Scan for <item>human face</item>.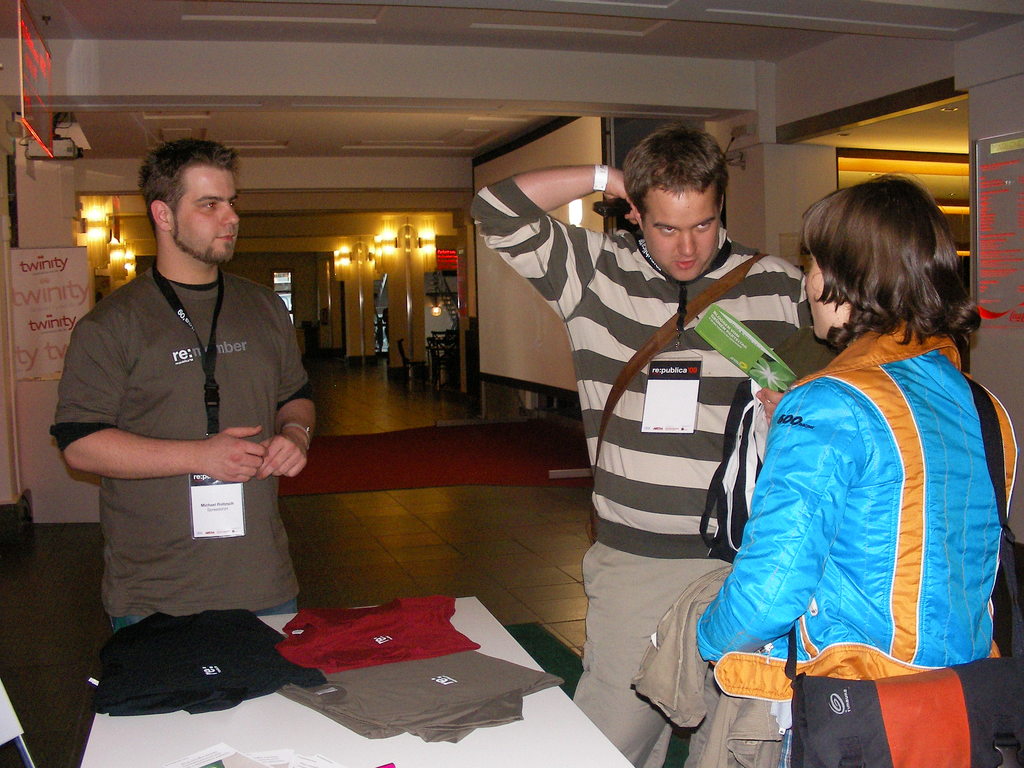
Scan result: (x1=642, y1=190, x2=719, y2=280).
